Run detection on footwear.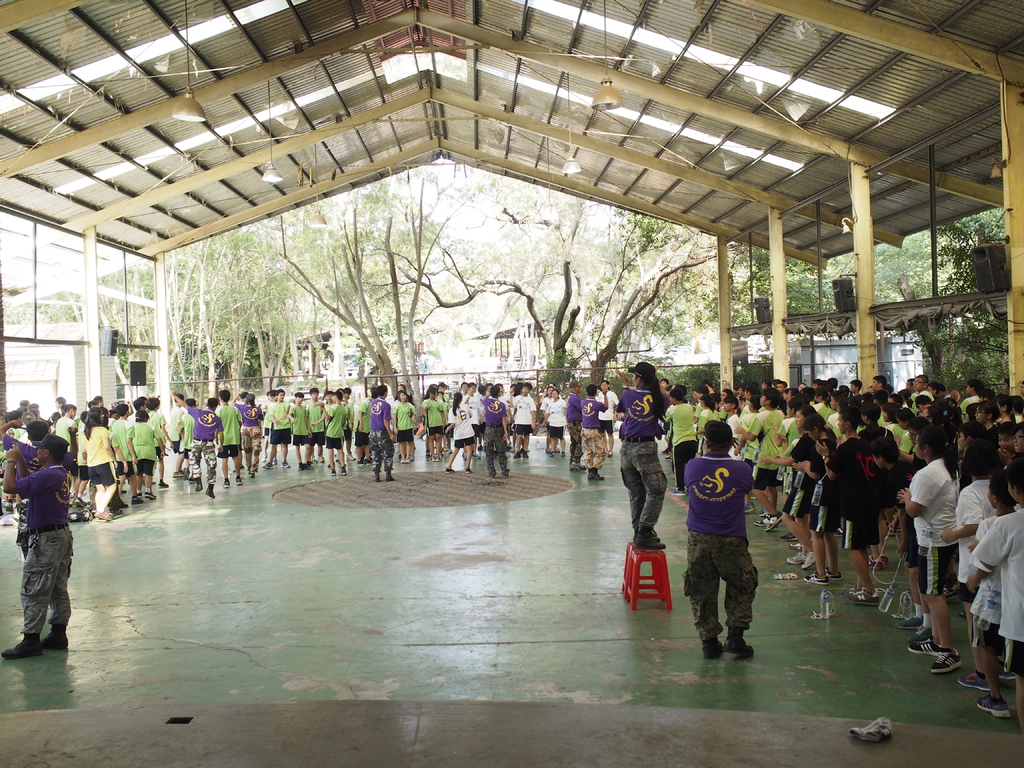
Result: x1=397 y1=460 x2=408 y2=464.
